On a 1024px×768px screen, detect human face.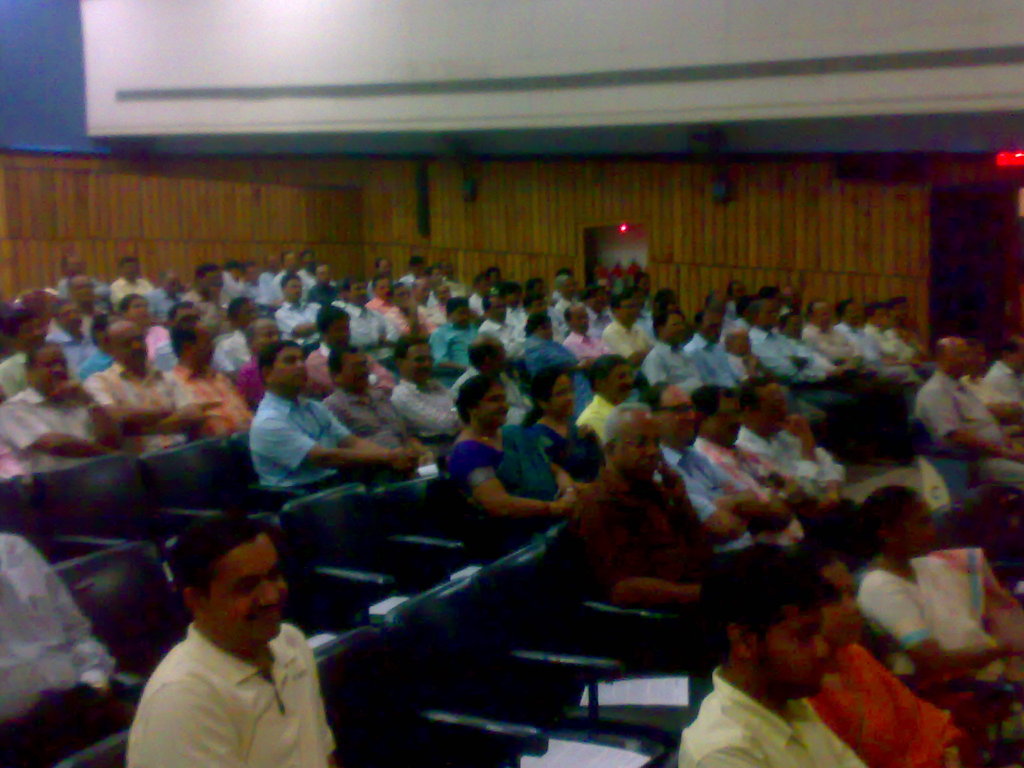
<bbox>608, 364, 632, 399</bbox>.
